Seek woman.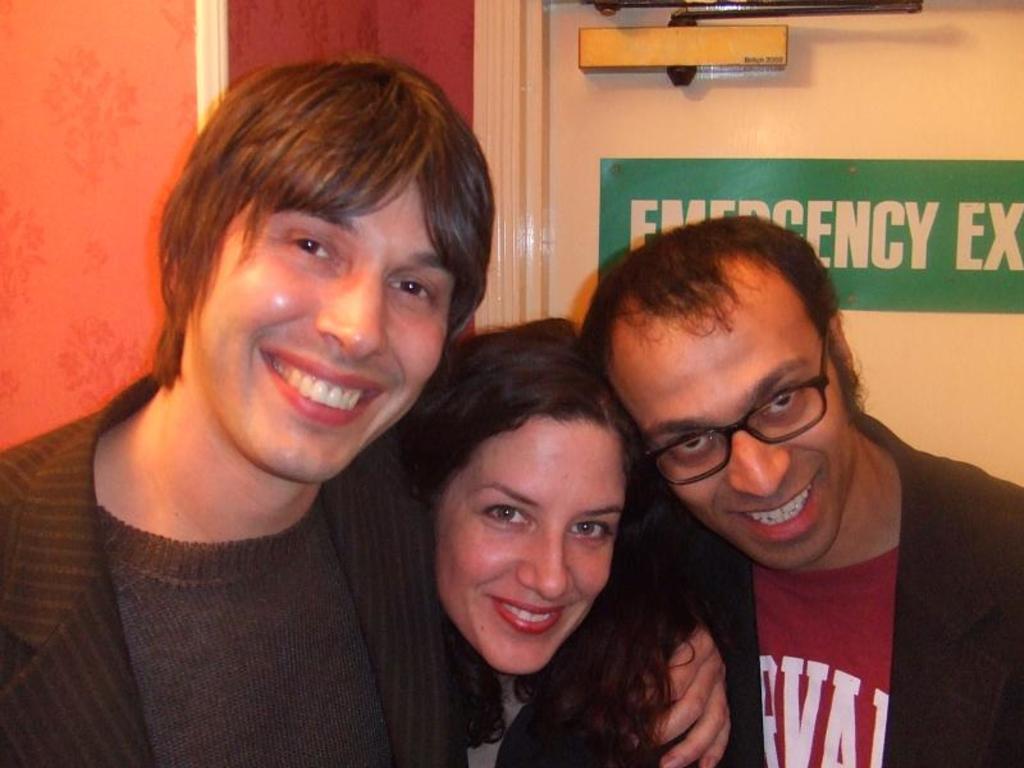
356/326/733/749.
